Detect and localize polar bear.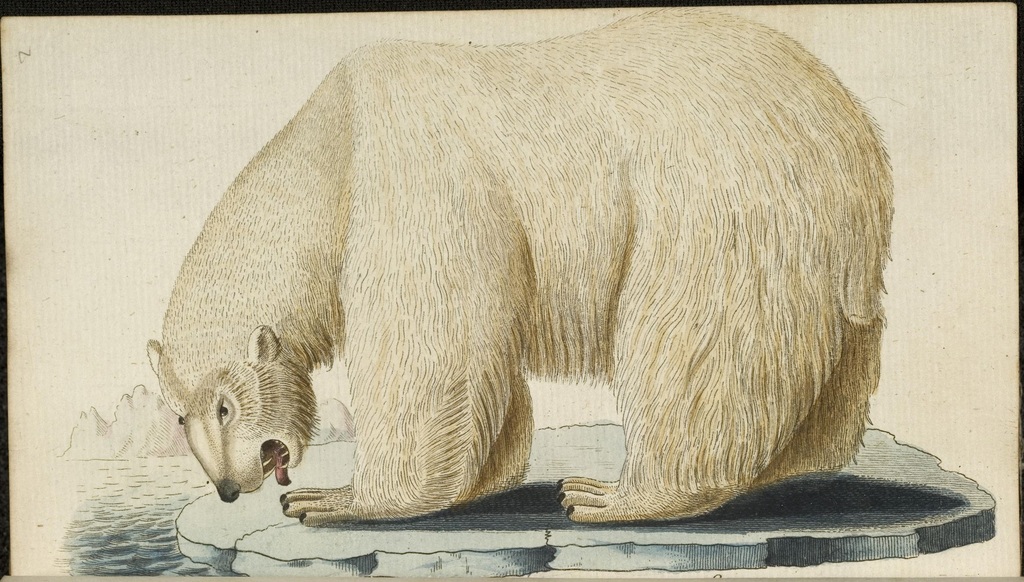
Localized at l=147, t=3, r=890, b=521.
